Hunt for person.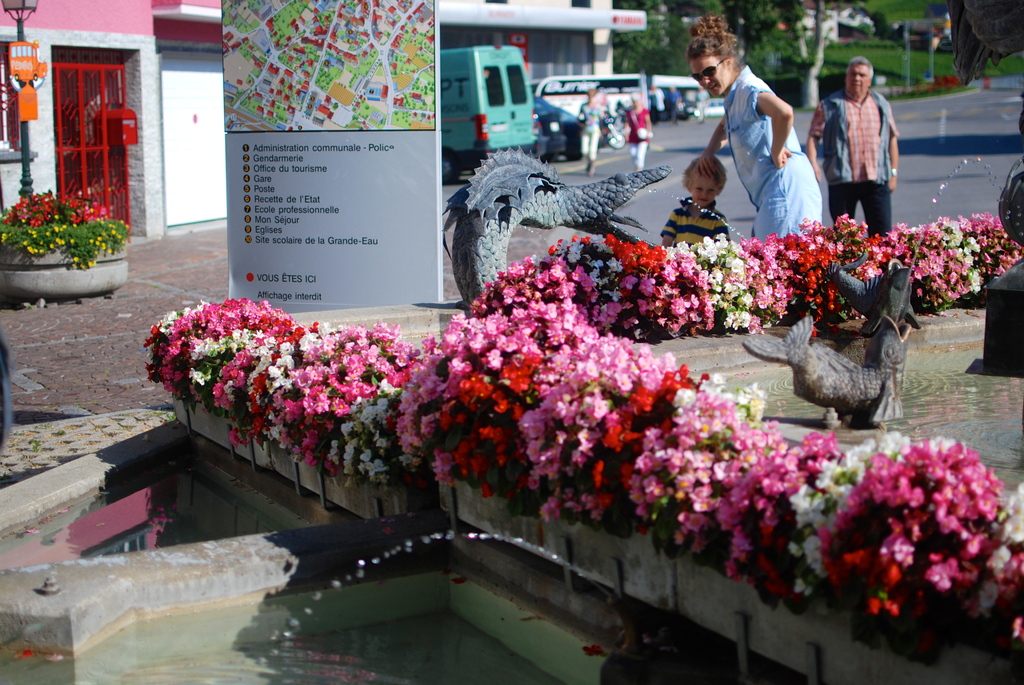
Hunted down at 811 59 900 240.
